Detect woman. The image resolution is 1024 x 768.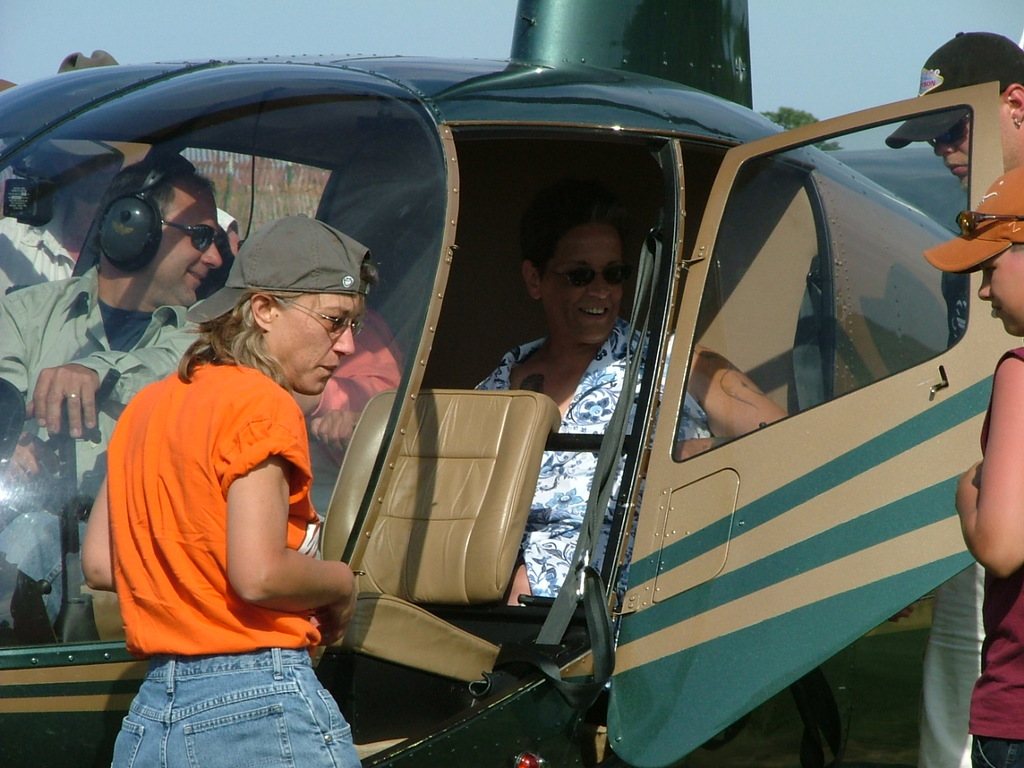
bbox(924, 166, 1023, 766).
